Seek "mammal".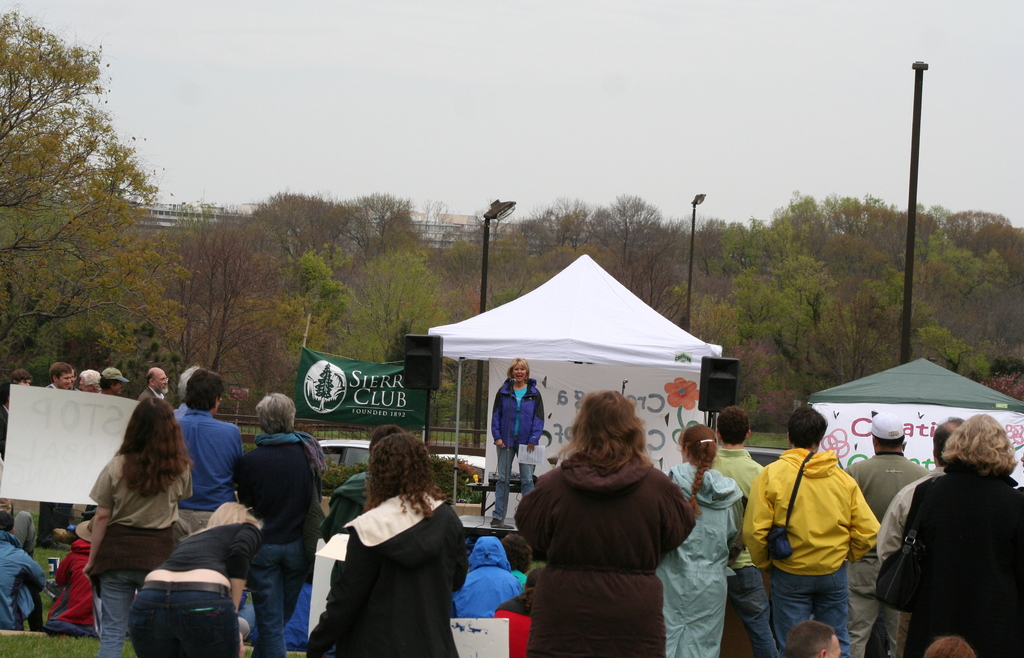
locate(173, 369, 246, 546).
